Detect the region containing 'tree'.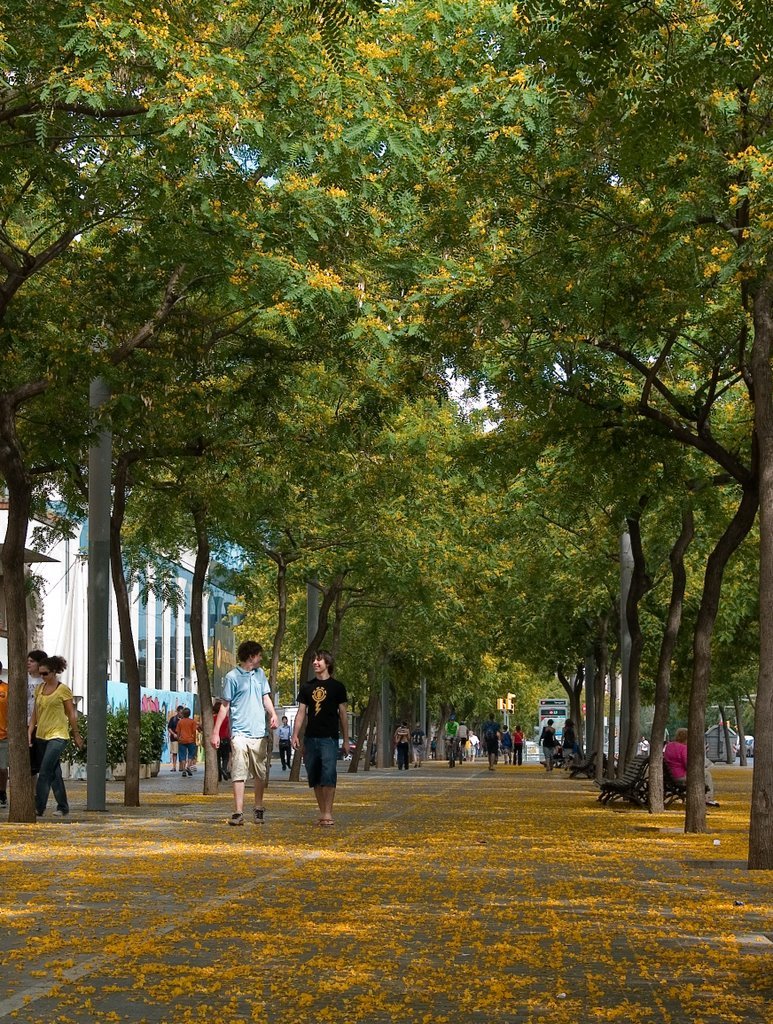
box=[631, 0, 726, 811].
